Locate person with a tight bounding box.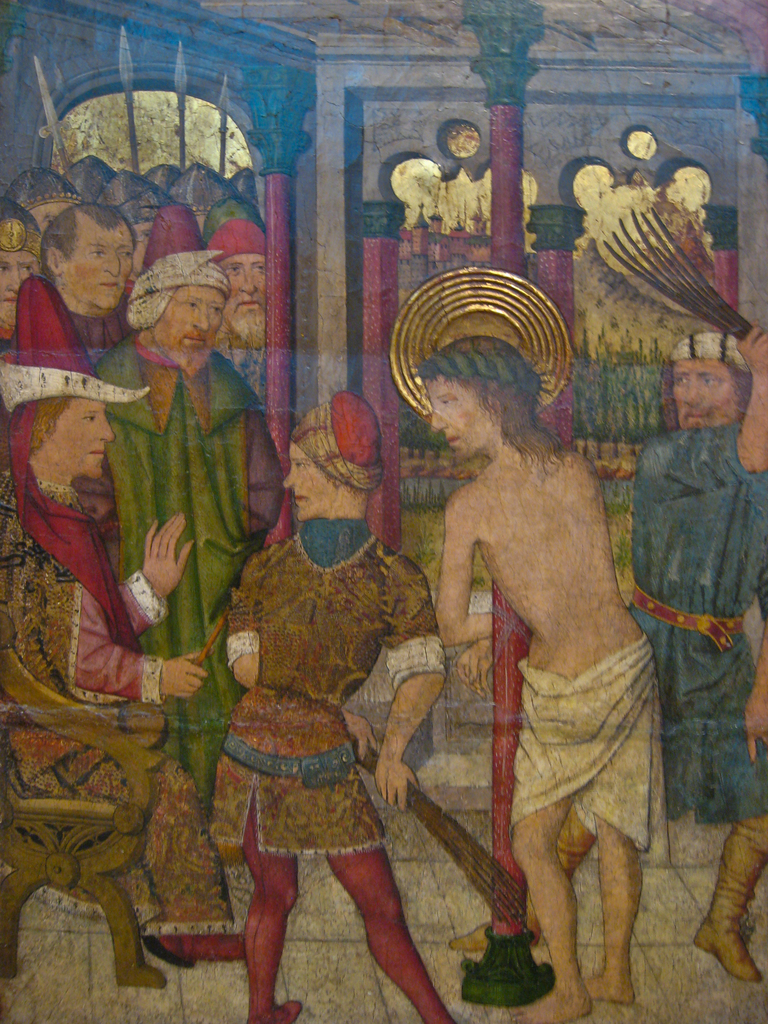
region(416, 335, 659, 1023).
